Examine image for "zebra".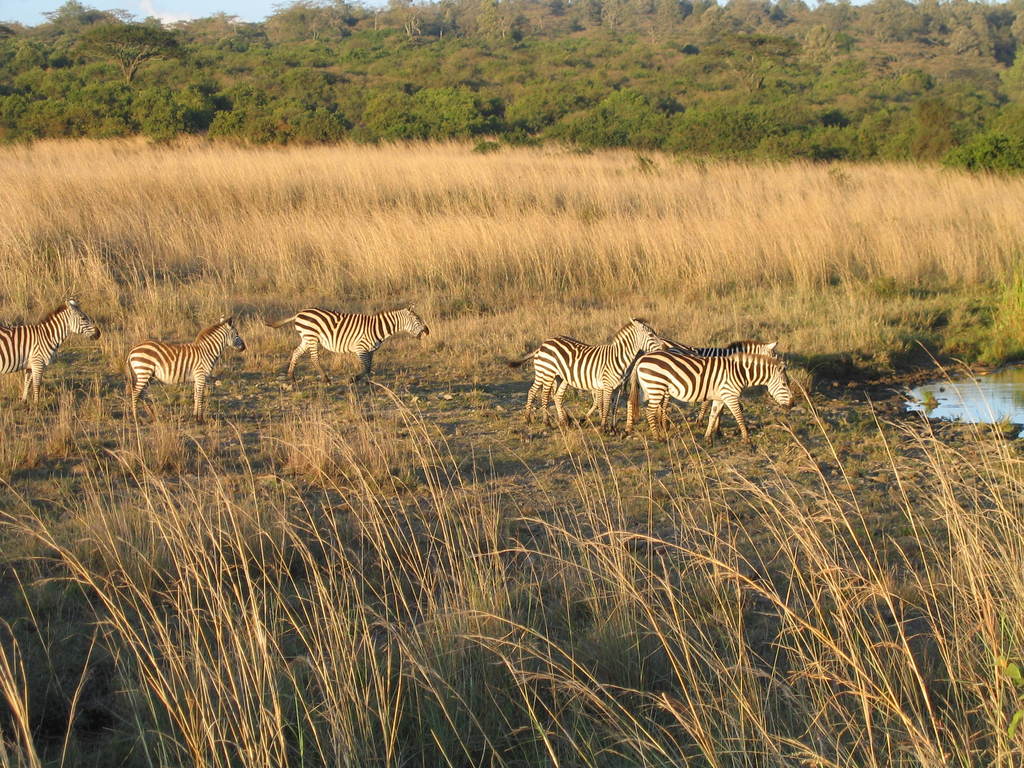
Examination result: select_region(0, 299, 99, 402).
